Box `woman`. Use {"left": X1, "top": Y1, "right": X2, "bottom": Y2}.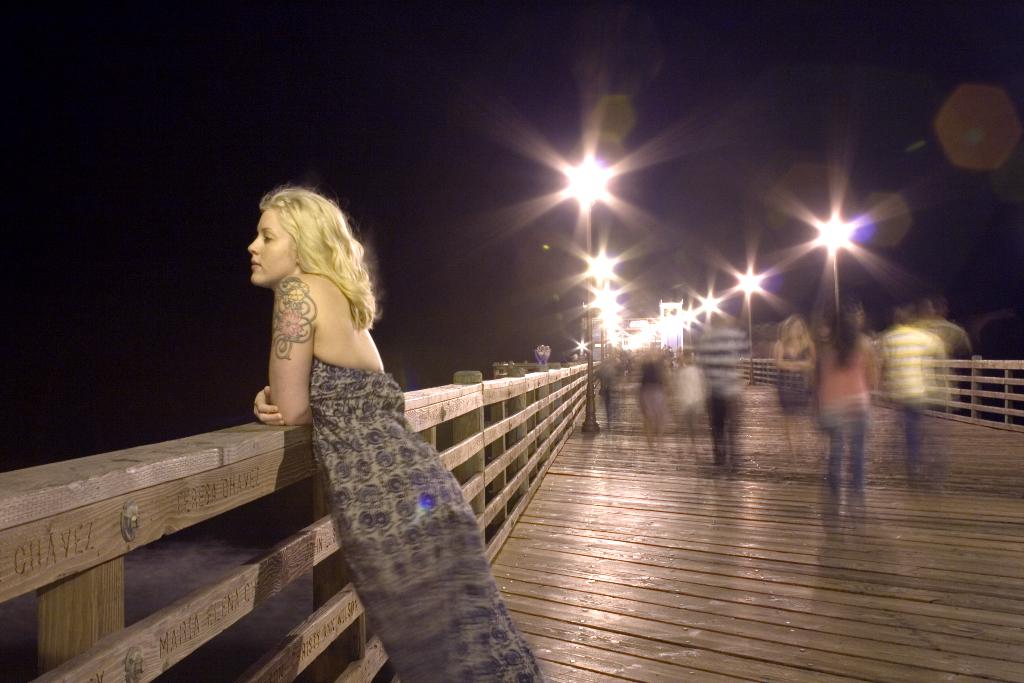
{"left": 232, "top": 180, "right": 556, "bottom": 682}.
